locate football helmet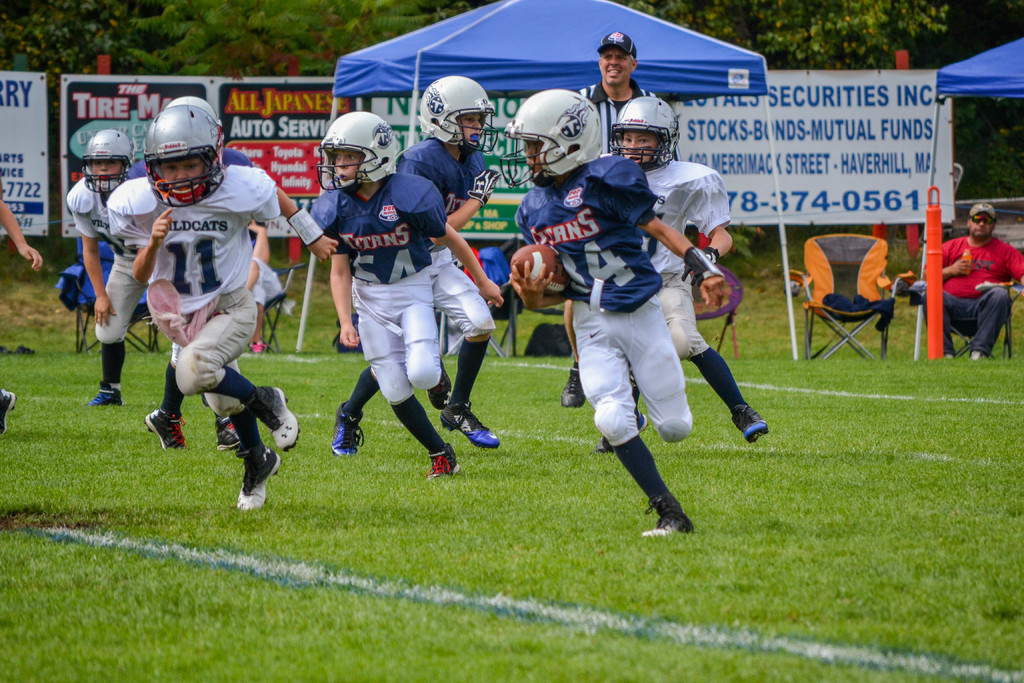
[left=420, top=76, right=502, bottom=158]
